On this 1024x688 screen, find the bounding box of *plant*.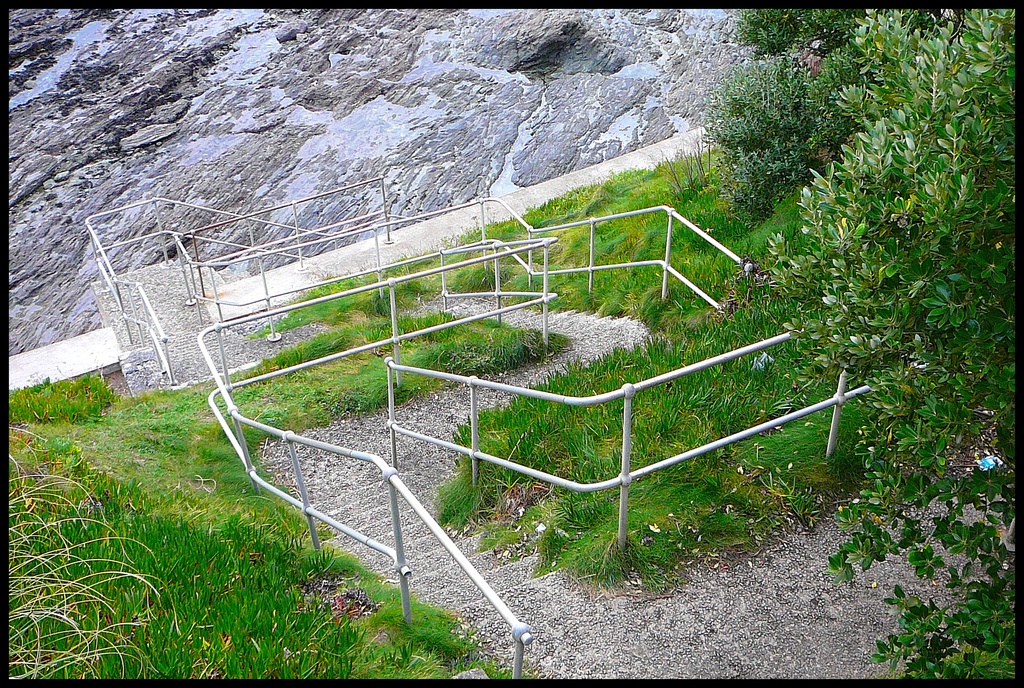
Bounding box: x1=749 y1=10 x2=1014 y2=501.
